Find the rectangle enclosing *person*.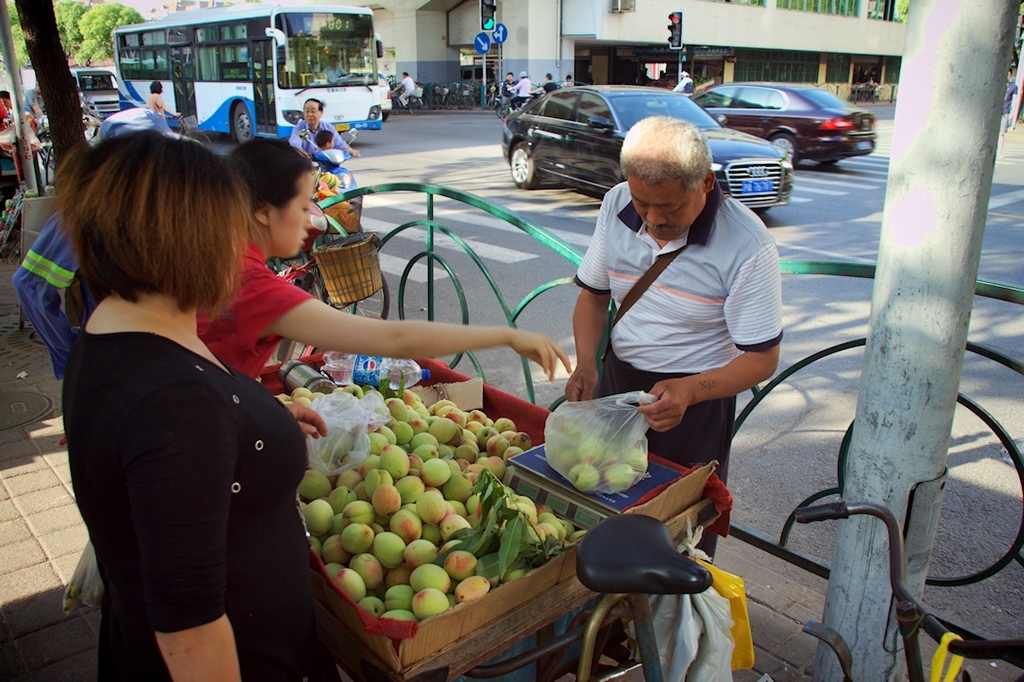
Rect(998, 66, 1018, 149).
